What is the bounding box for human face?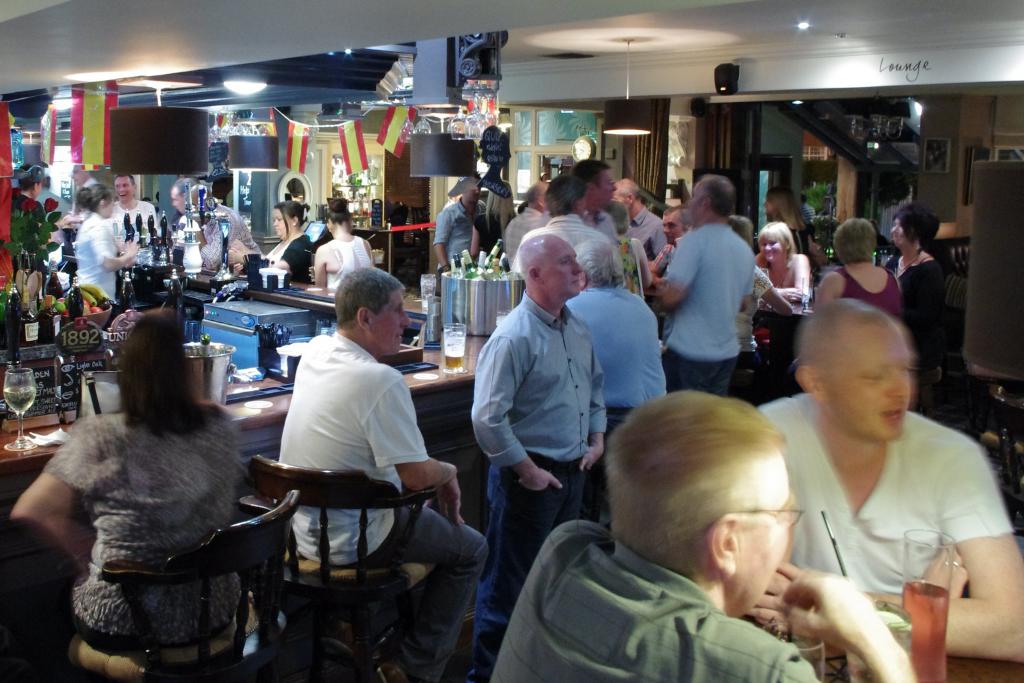
[887,213,914,249].
